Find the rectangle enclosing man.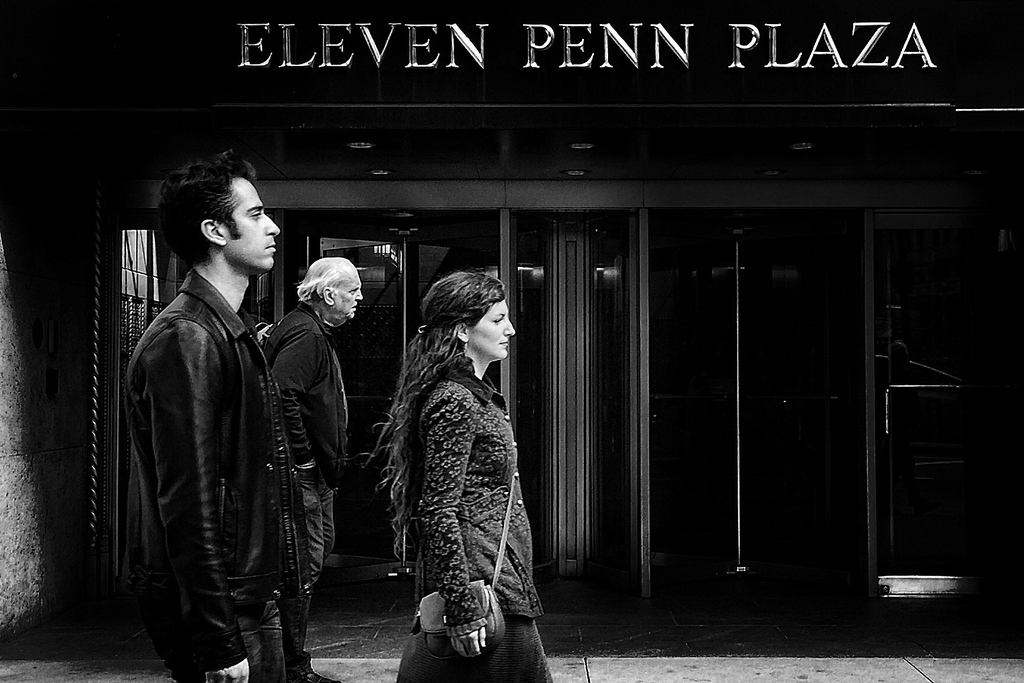
<region>254, 246, 370, 650</region>.
